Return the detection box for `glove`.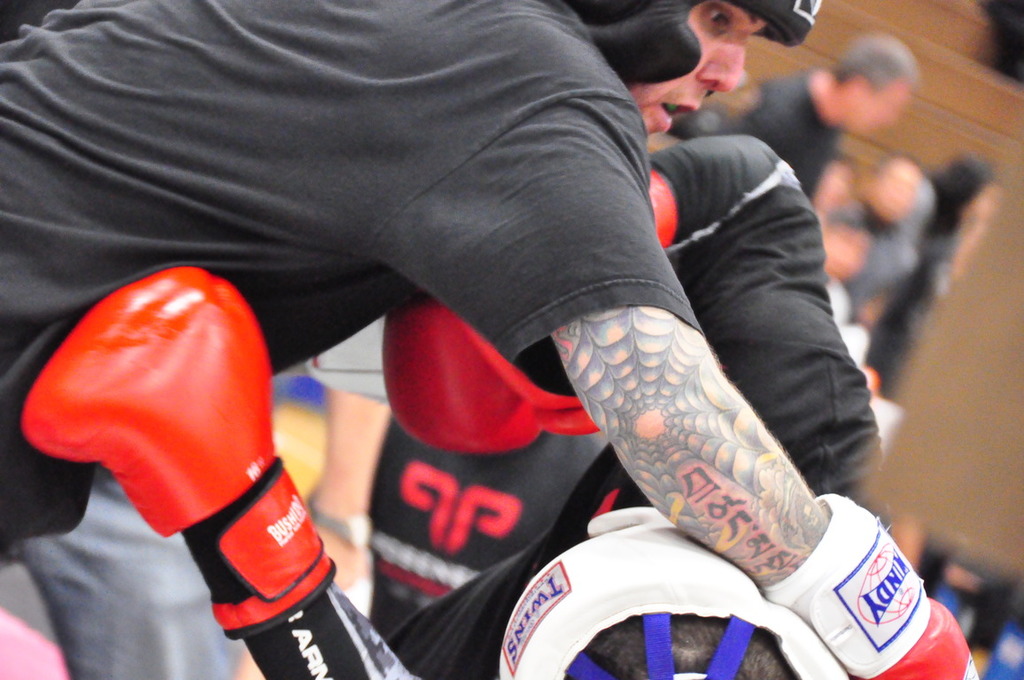
(762, 491, 979, 679).
